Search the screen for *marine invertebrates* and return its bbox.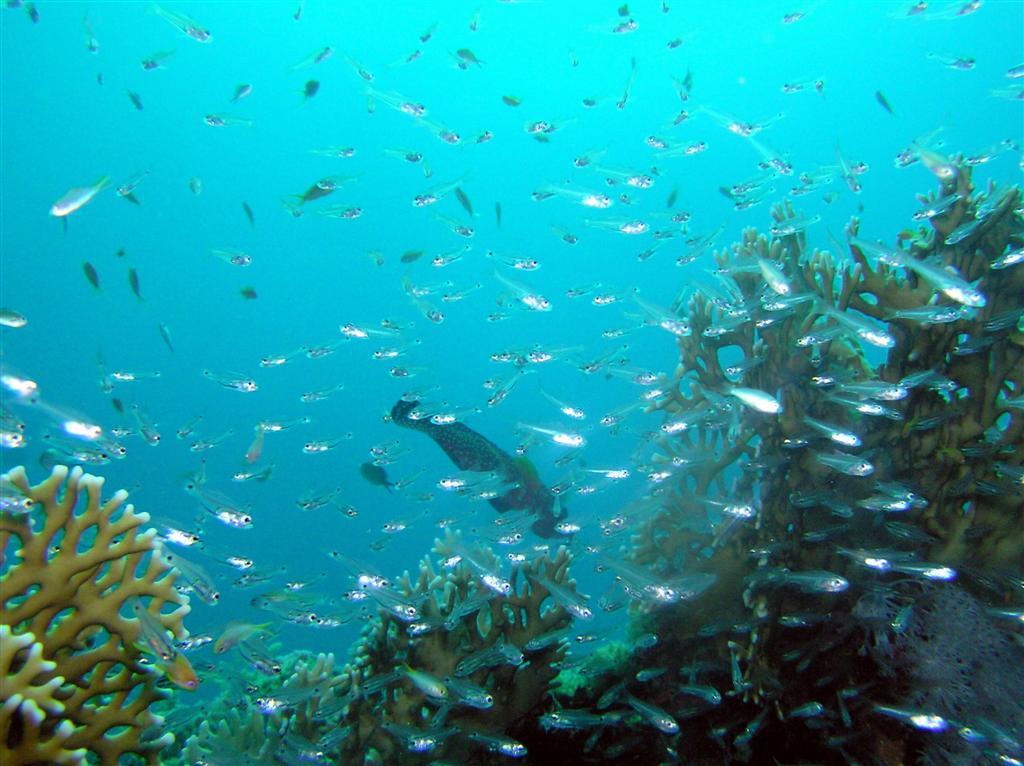
Found: region(304, 75, 325, 101).
